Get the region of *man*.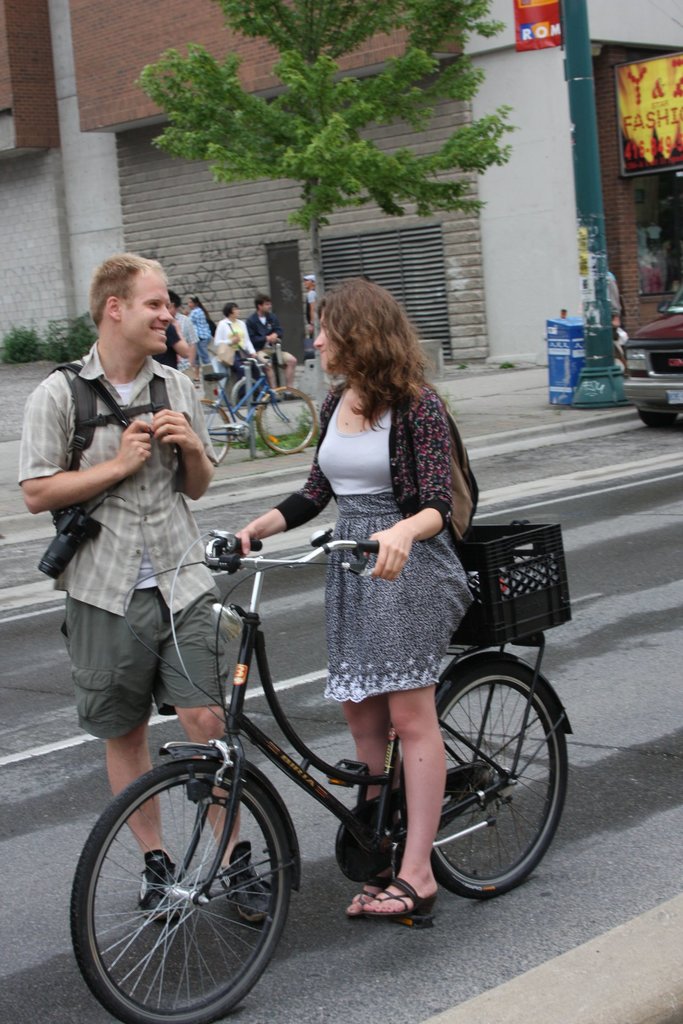
bbox=[246, 291, 297, 399].
